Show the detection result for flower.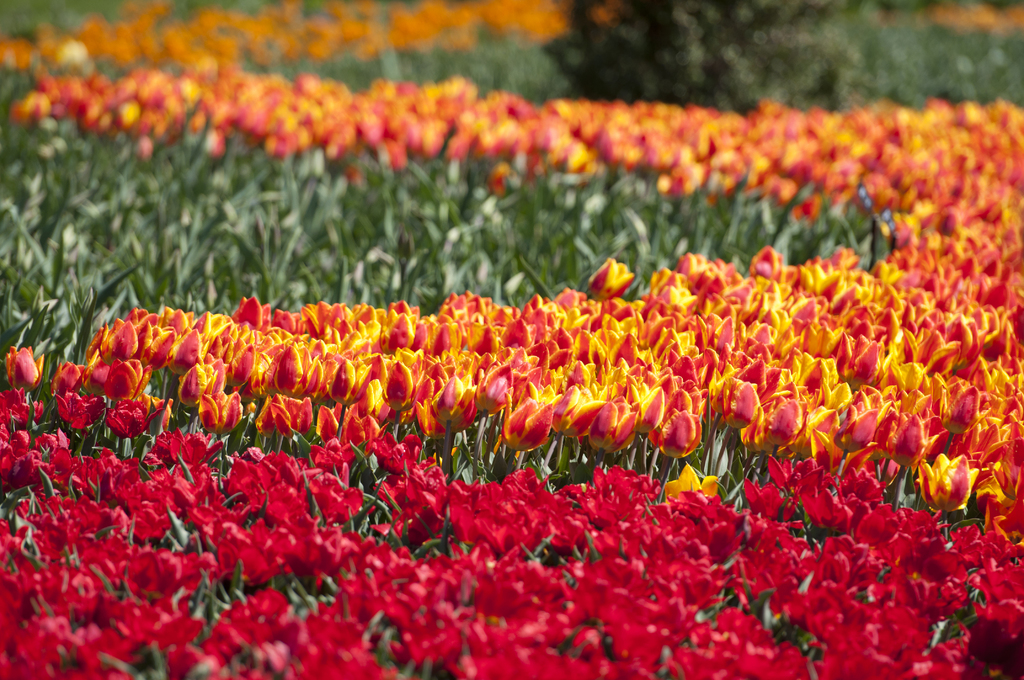
890:187:1023:262.
